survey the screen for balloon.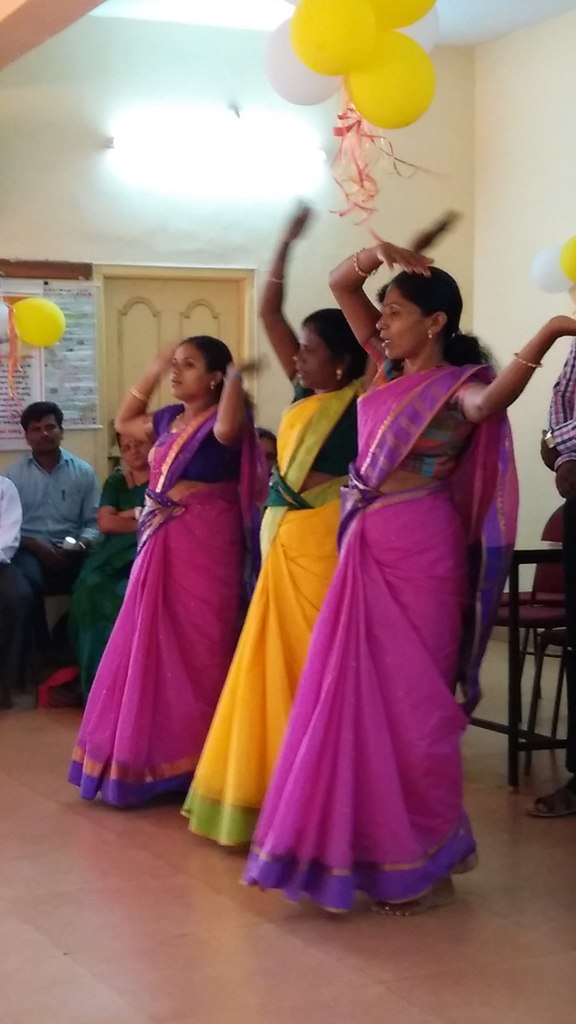
Survey found: detection(369, 0, 439, 33).
